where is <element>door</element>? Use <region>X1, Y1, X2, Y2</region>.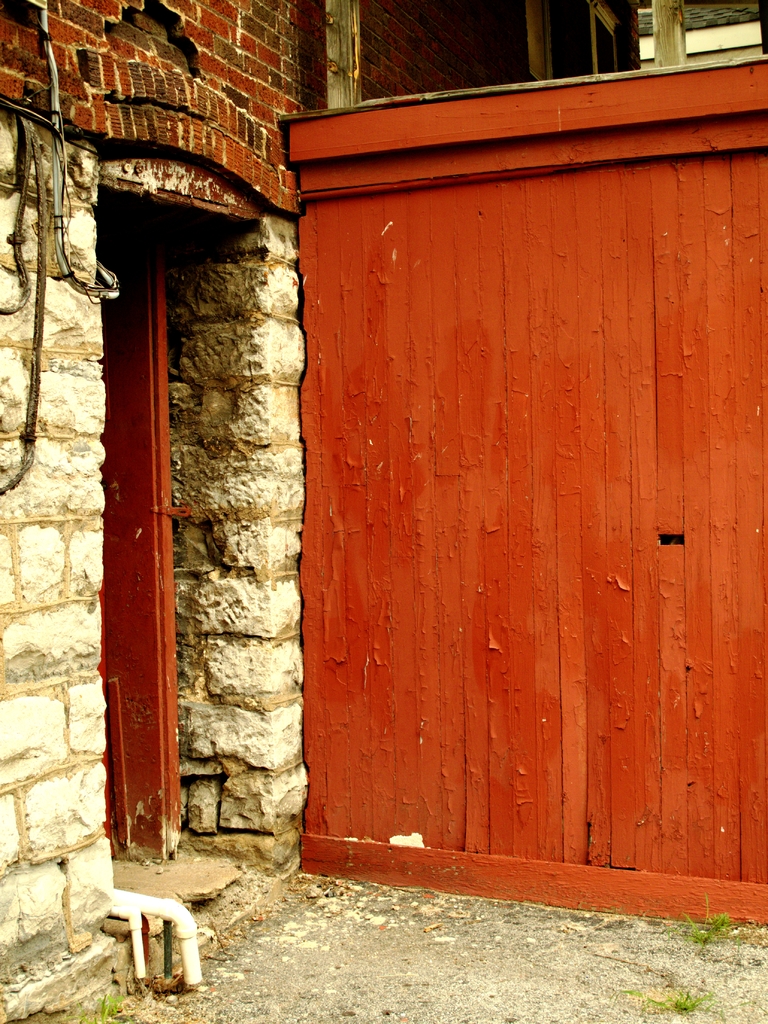
<region>97, 223, 181, 860</region>.
